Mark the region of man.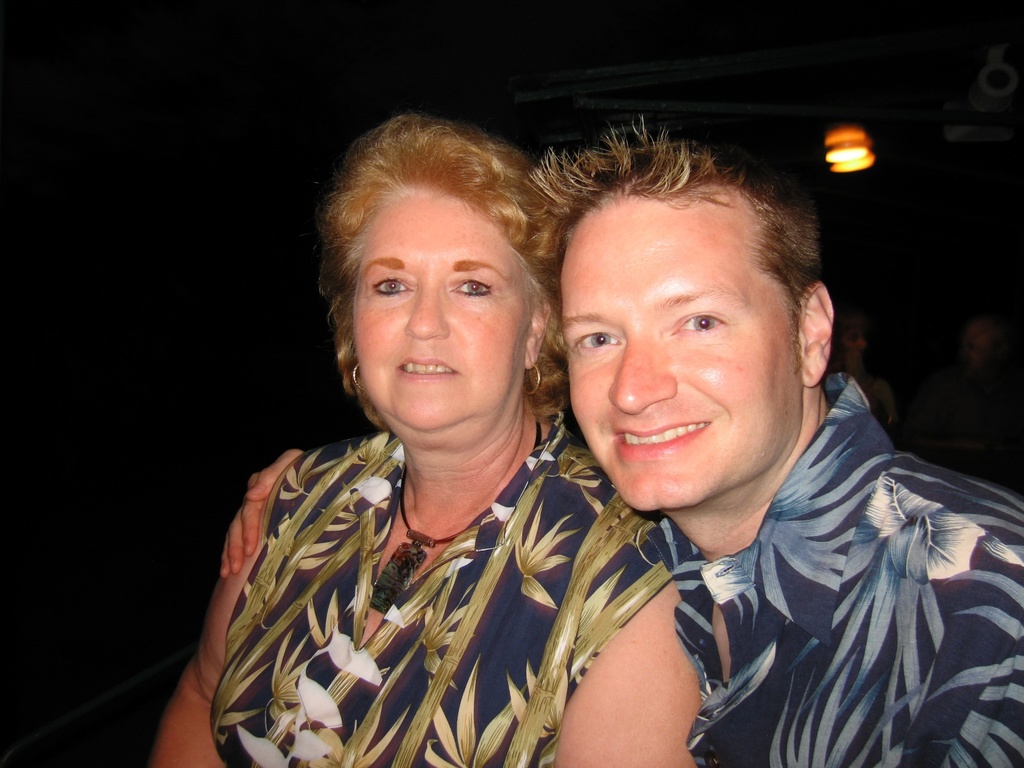
Region: (x1=223, y1=114, x2=1023, y2=767).
